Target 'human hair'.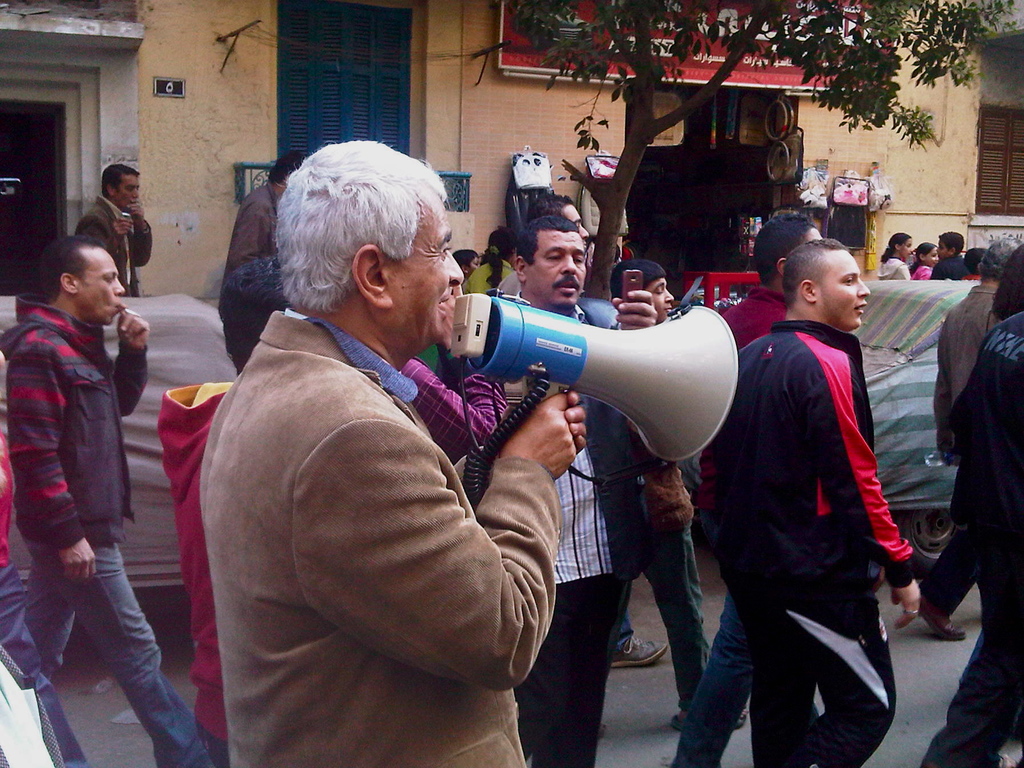
Target region: left=104, top=166, right=138, bottom=189.
